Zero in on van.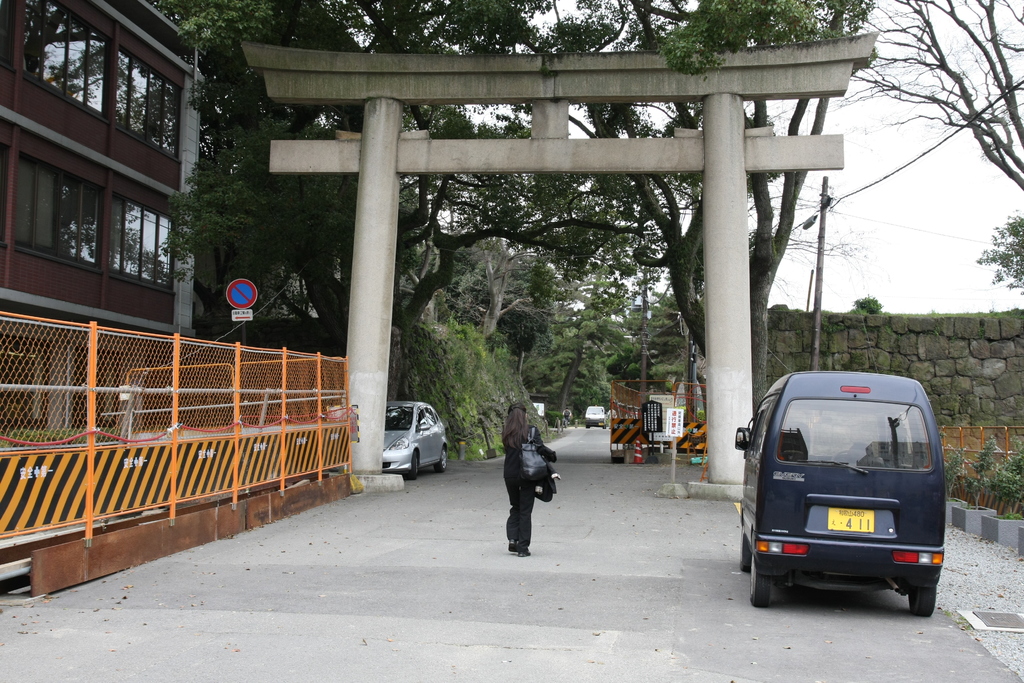
Zeroed in: 737/370/947/619.
